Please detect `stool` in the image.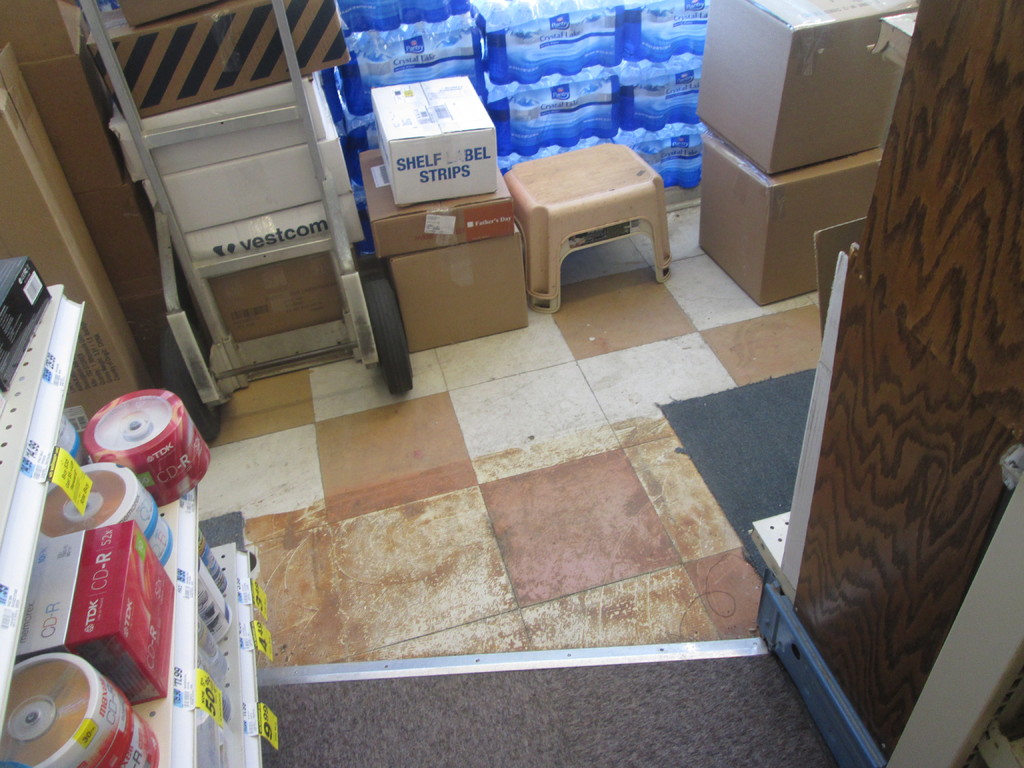
(508,138,664,283).
